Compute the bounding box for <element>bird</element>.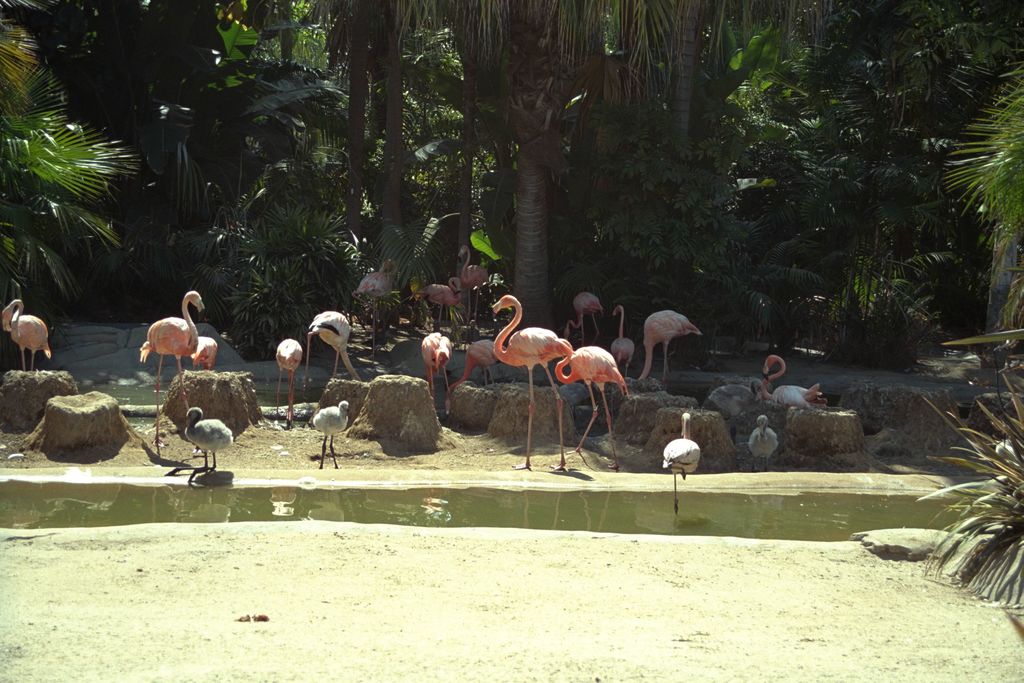
Rect(189, 407, 237, 480).
